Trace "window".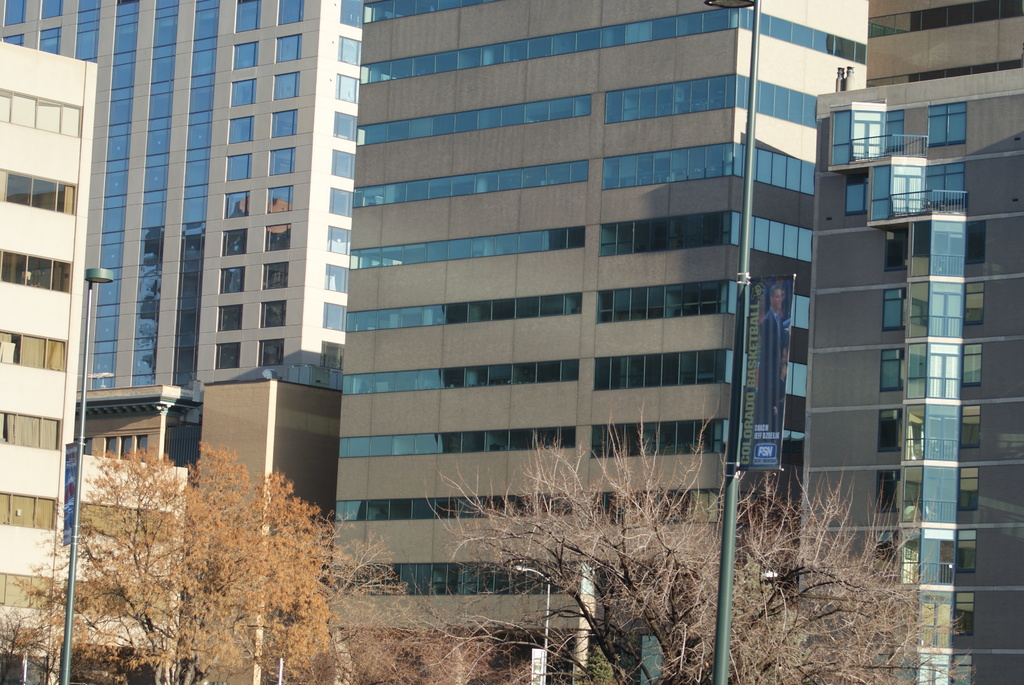
Traced to 0:569:60:613.
